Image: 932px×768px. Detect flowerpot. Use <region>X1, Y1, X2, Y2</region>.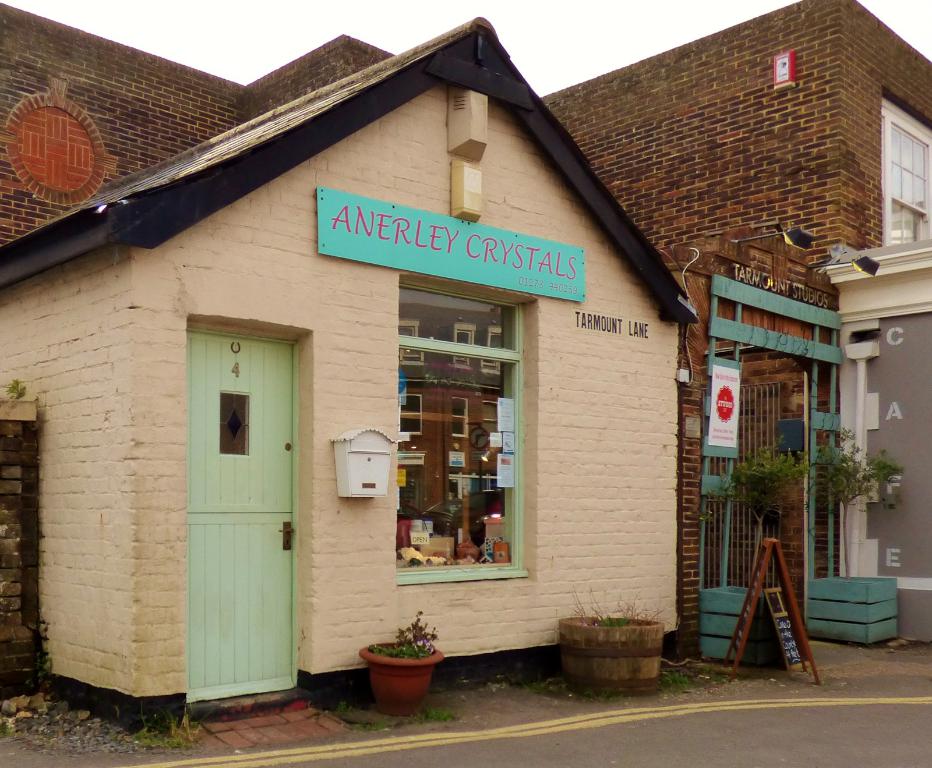
<region>365, 638, 452, 712</region>.
